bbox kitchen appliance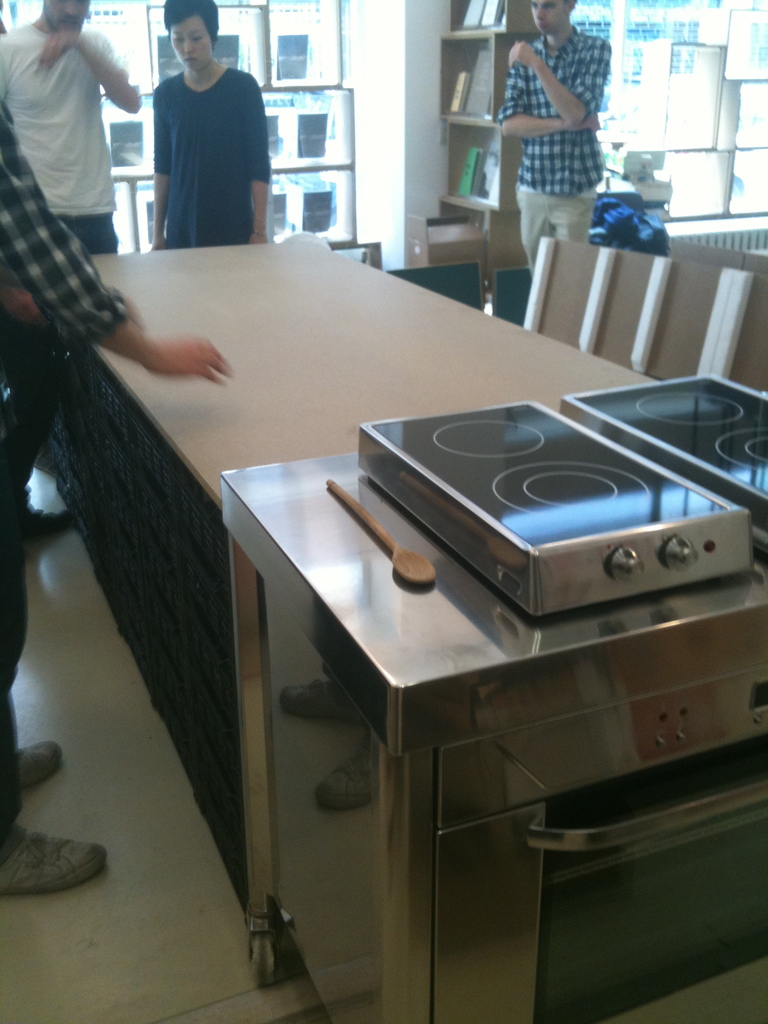
select_region(559, 372, 767, 523)
